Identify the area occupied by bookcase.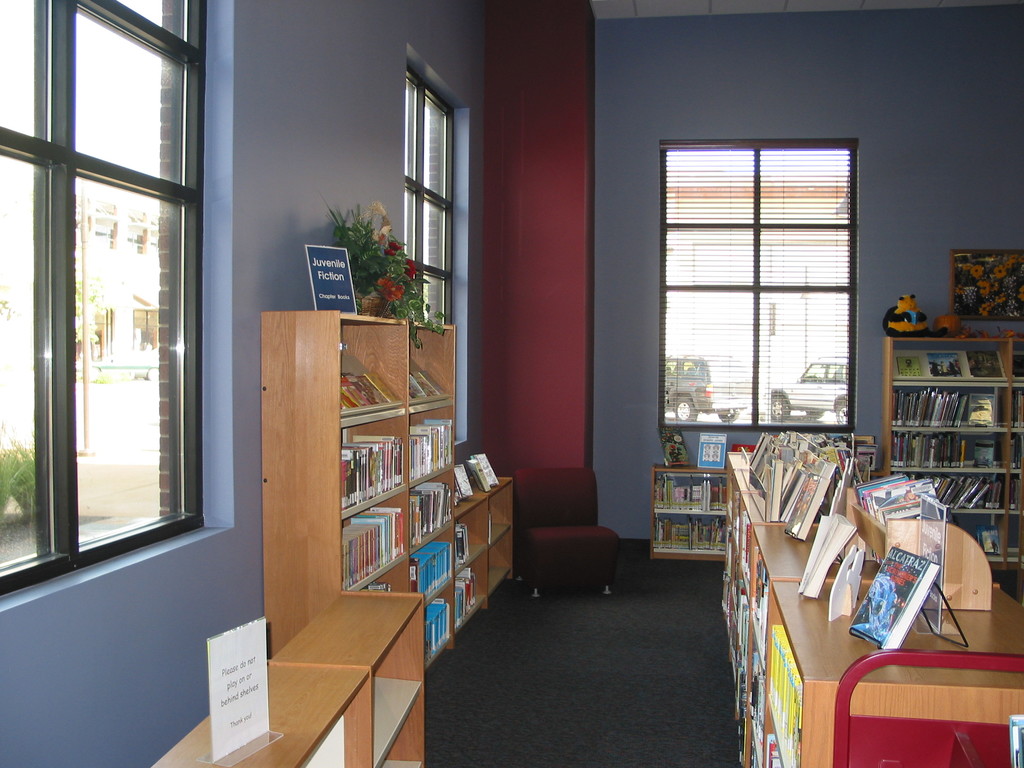
Area: <region>649, 442, 880, 554</region>.
